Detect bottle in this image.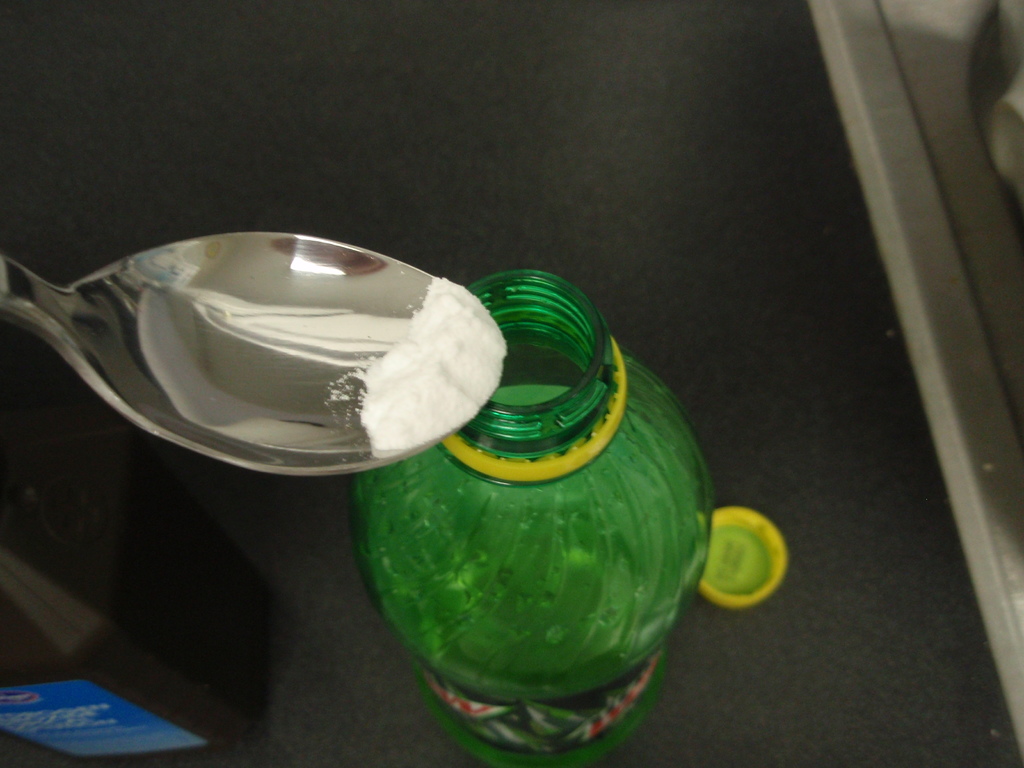
Detection: box=[345, 272, 715, 767].
